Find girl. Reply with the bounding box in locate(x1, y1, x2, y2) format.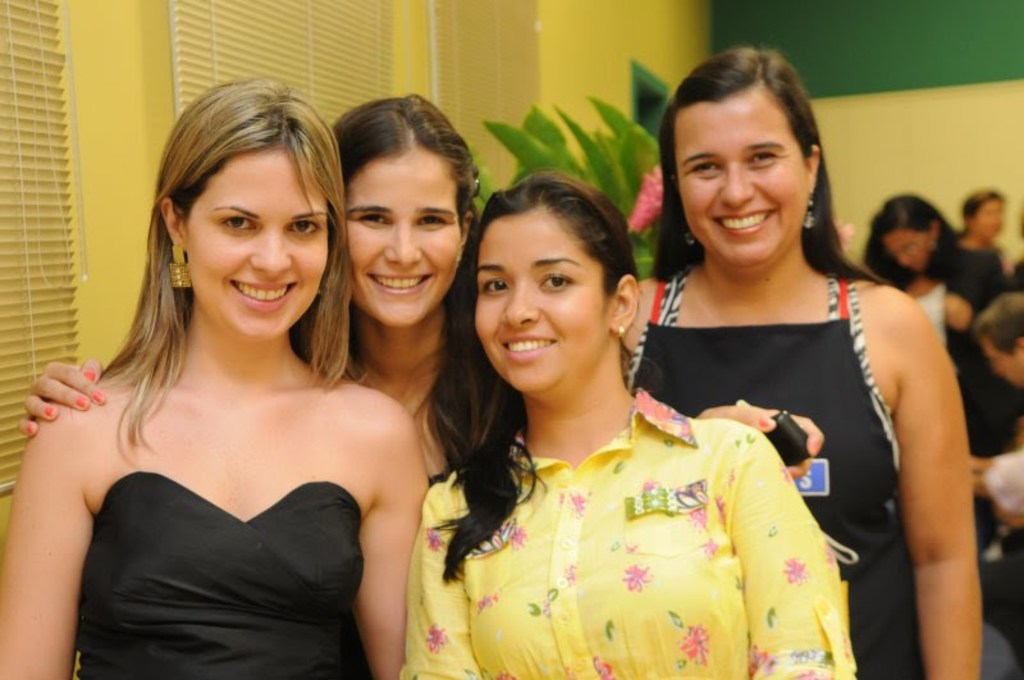
locate(17, 92, 827, 485).
